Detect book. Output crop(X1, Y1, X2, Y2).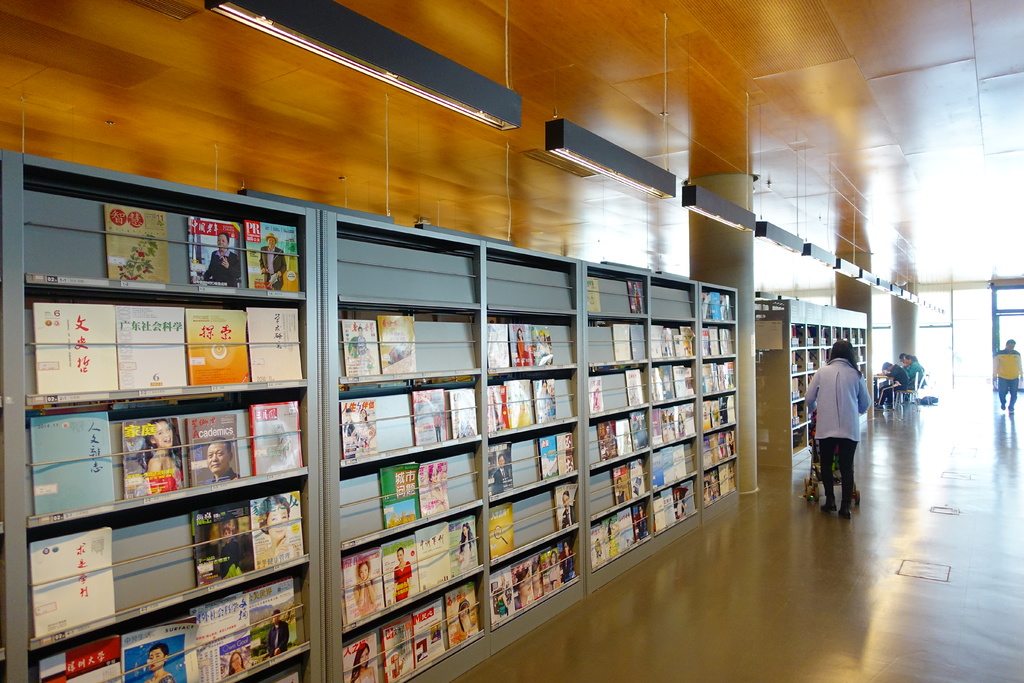
crop(588, 378, 605, 415).
